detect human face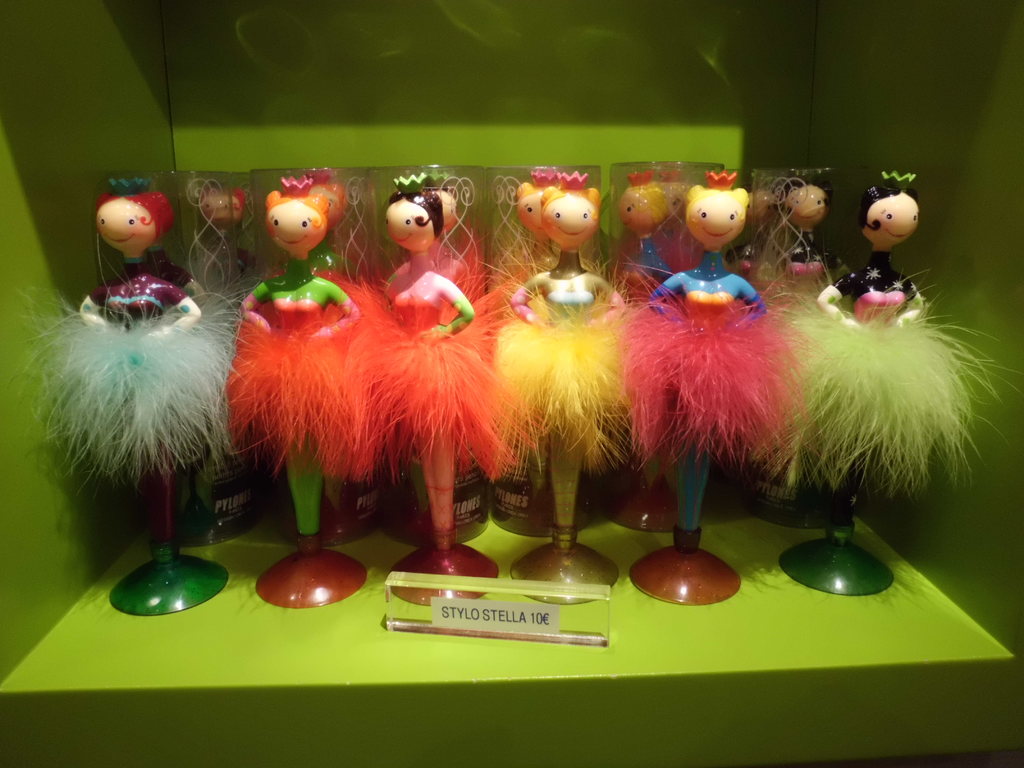
(left=98, top=199, right=152, bottom=254)
